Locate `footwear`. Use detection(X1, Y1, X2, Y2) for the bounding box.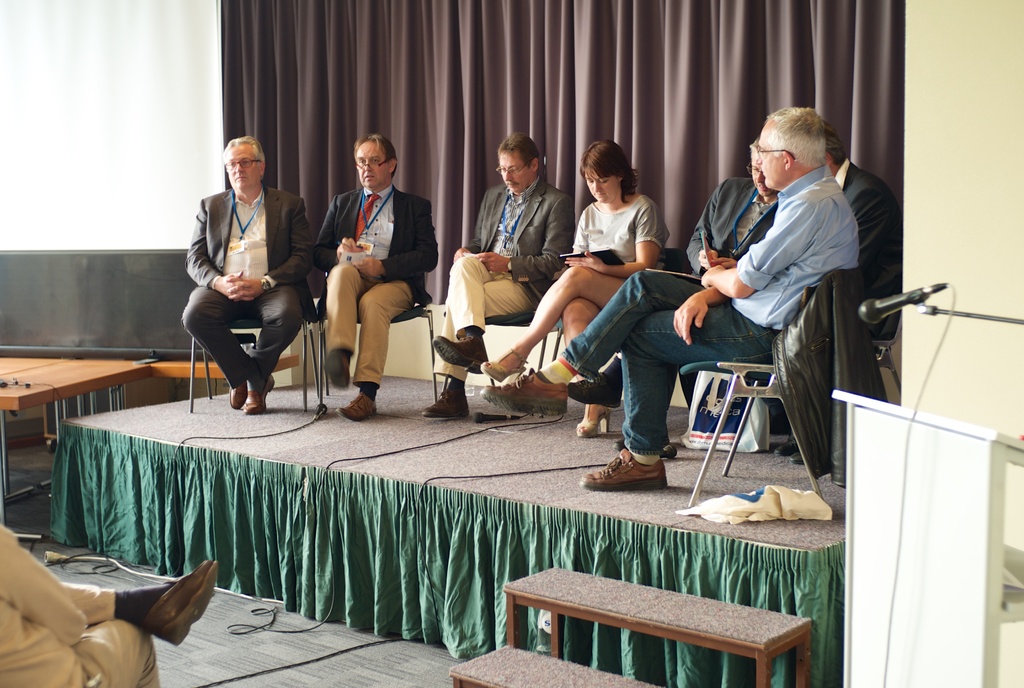
detection(476, 370, 572, 420).
